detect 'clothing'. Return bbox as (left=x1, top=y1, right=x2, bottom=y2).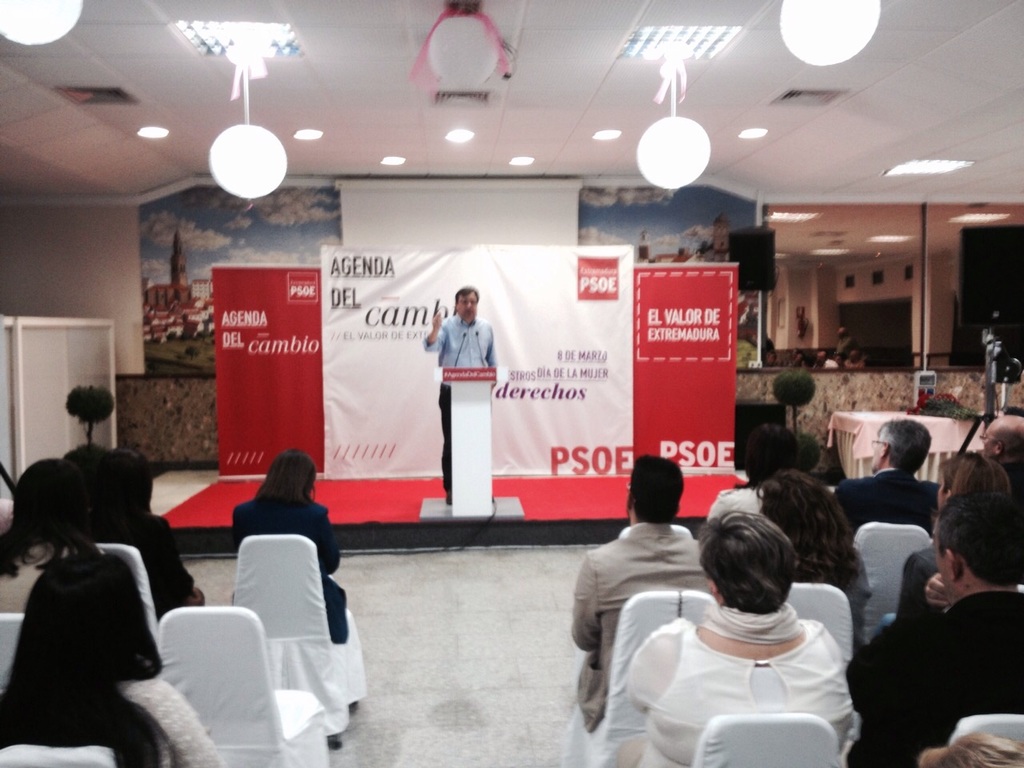
(left=830, top=466, right=946, bottom=540).
